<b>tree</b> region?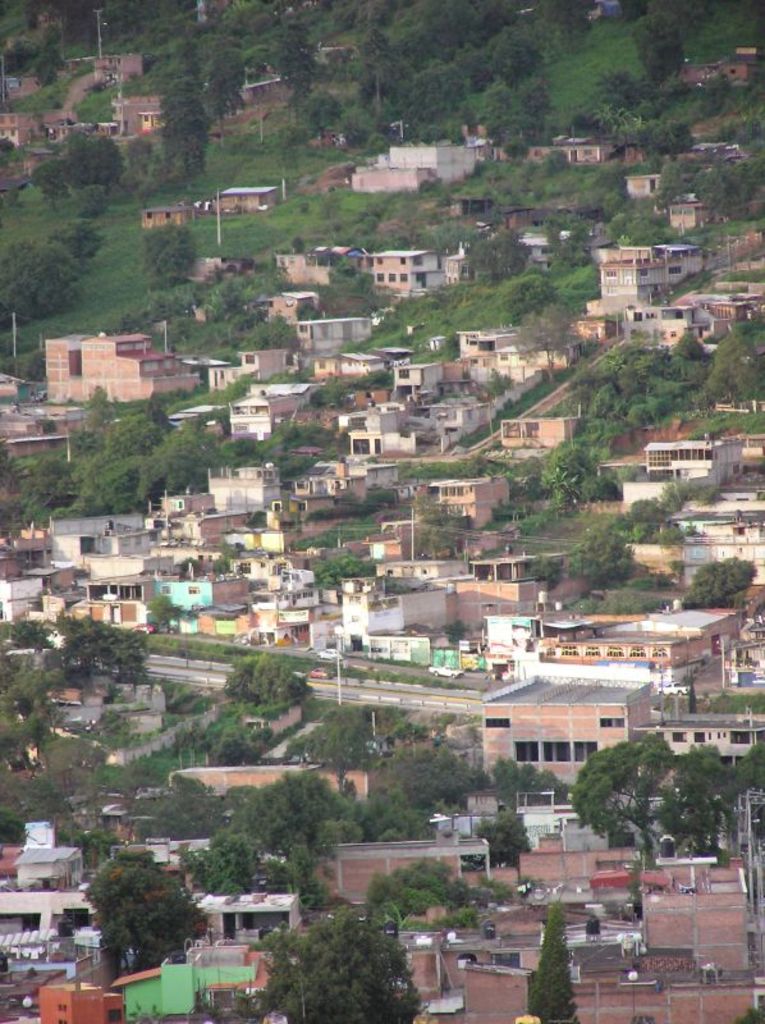
(564,737,664,859)
